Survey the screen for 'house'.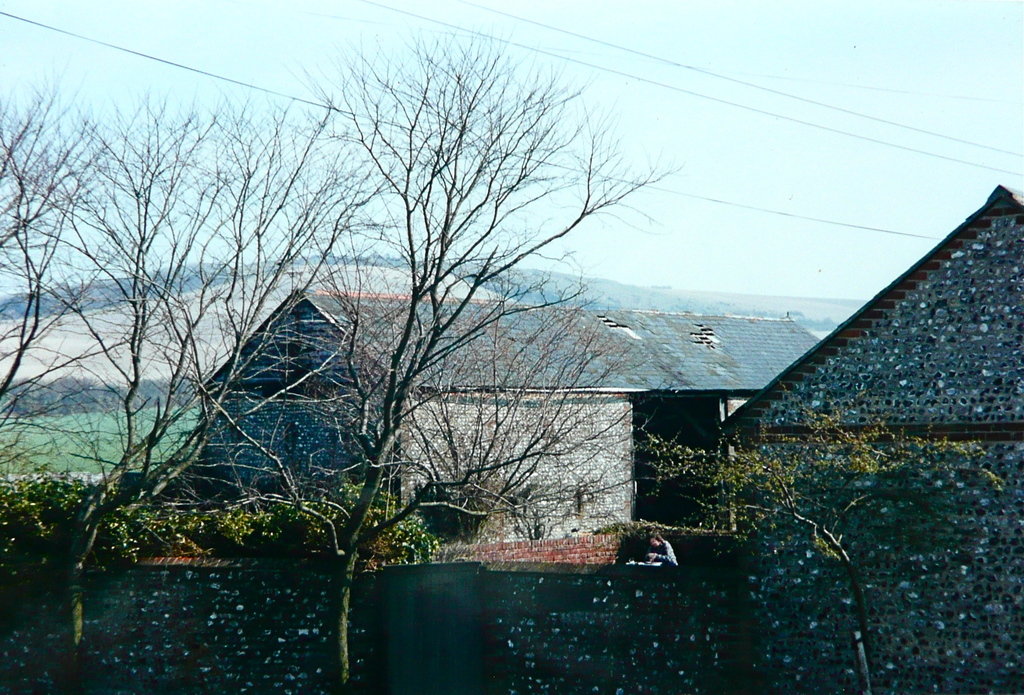
Survey found: 192 282 822 544.
